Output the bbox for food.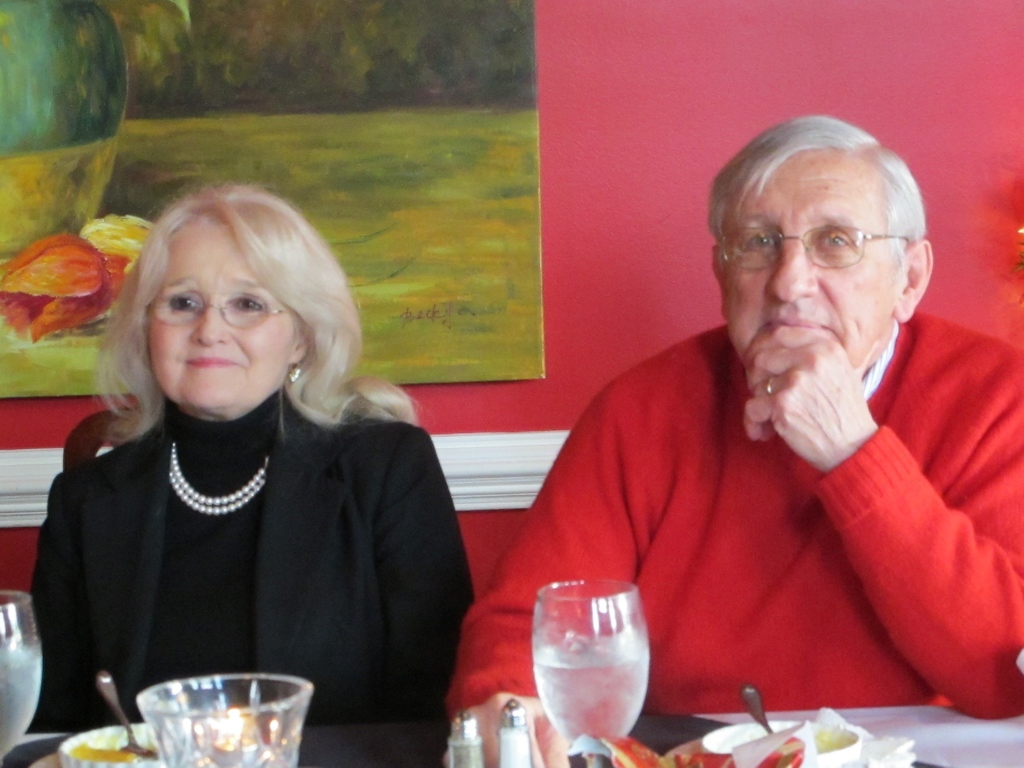
72/746/141/760.
